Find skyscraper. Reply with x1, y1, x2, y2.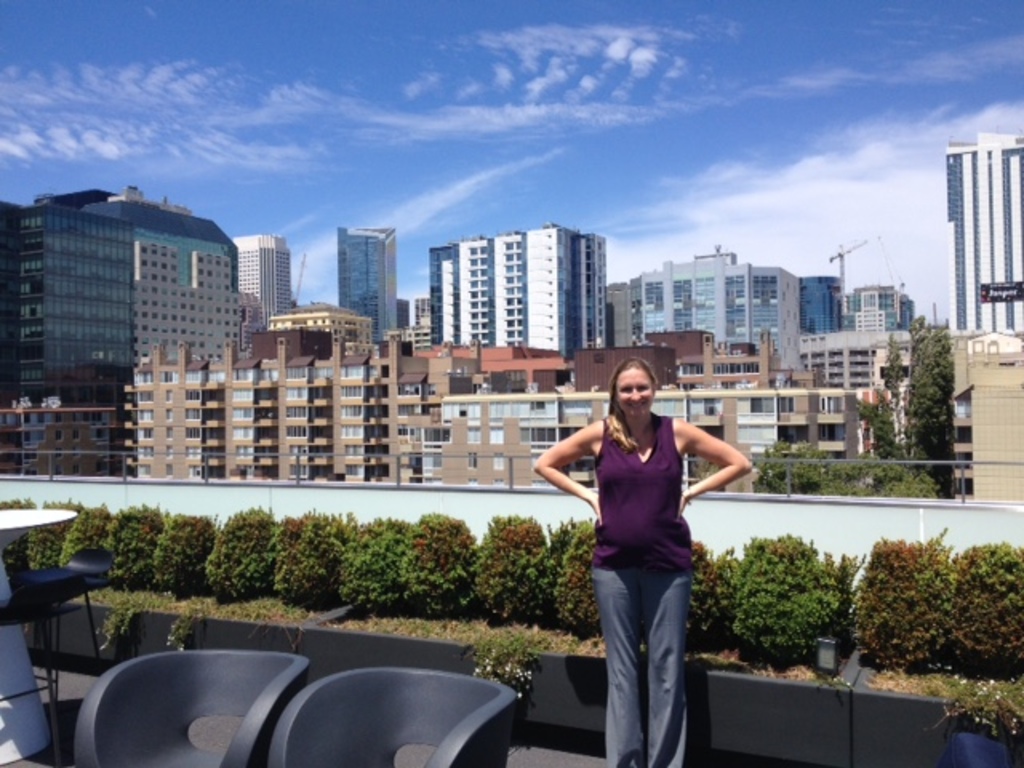
931, 99, 1023, 363.
